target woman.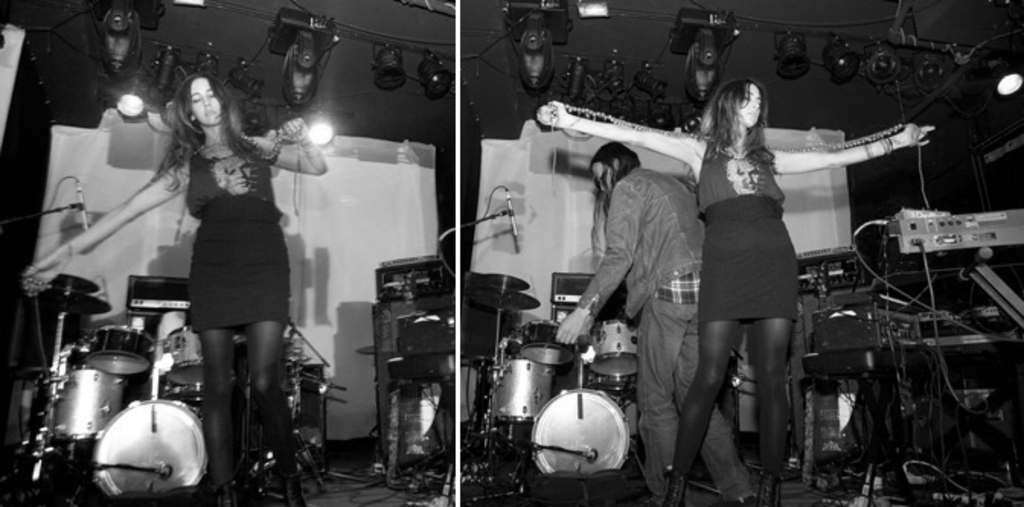
Target region: x1=535 y1=76 x2=934 y2=505.
